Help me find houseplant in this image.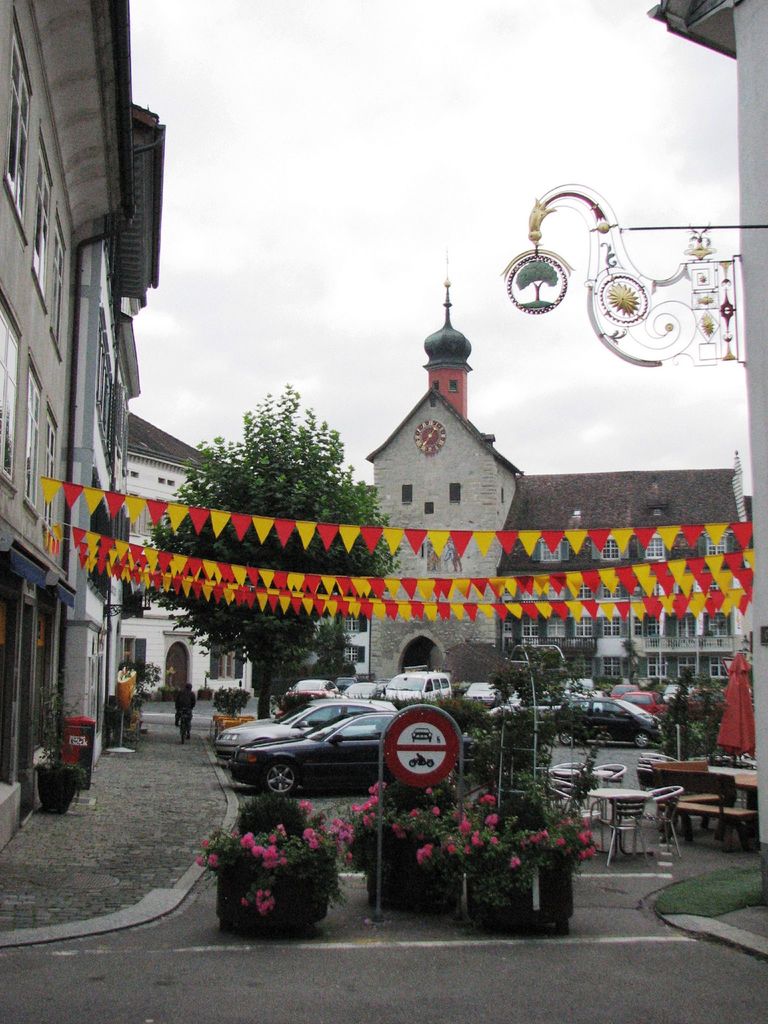
Found it: bbox(222, 788, 311, 837).
